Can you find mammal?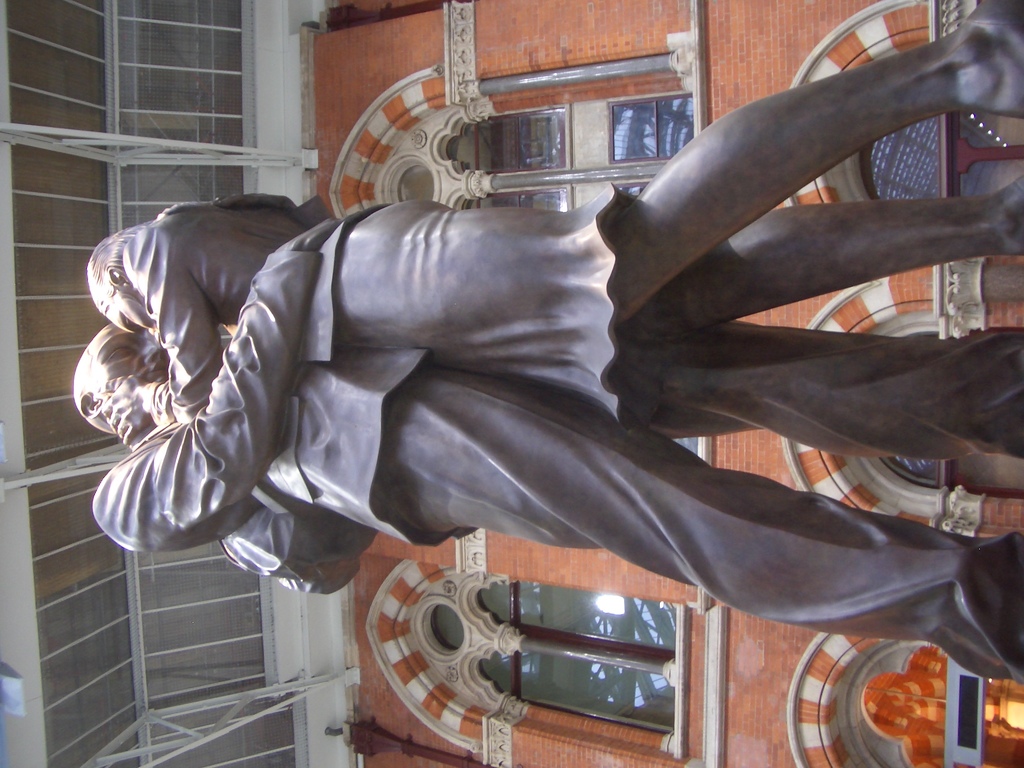
Yes, bounding box: (left=90, top=0, right=1023, bottom=412).
